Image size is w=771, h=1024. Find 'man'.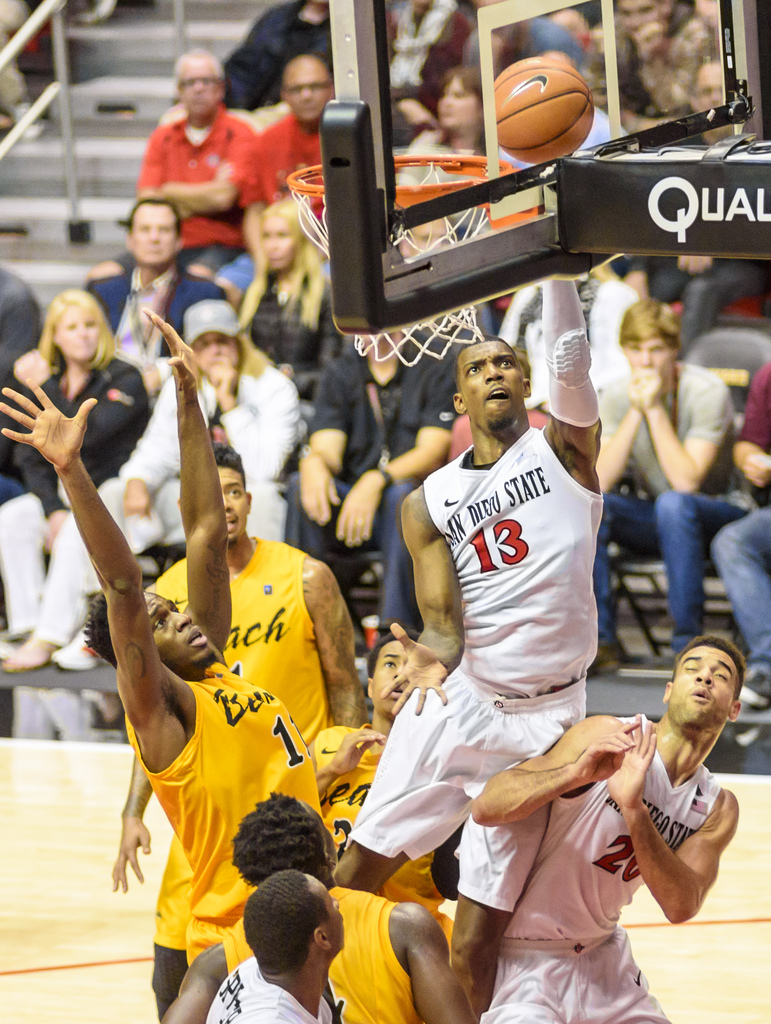
bbox(79, 197, 228, 410).
